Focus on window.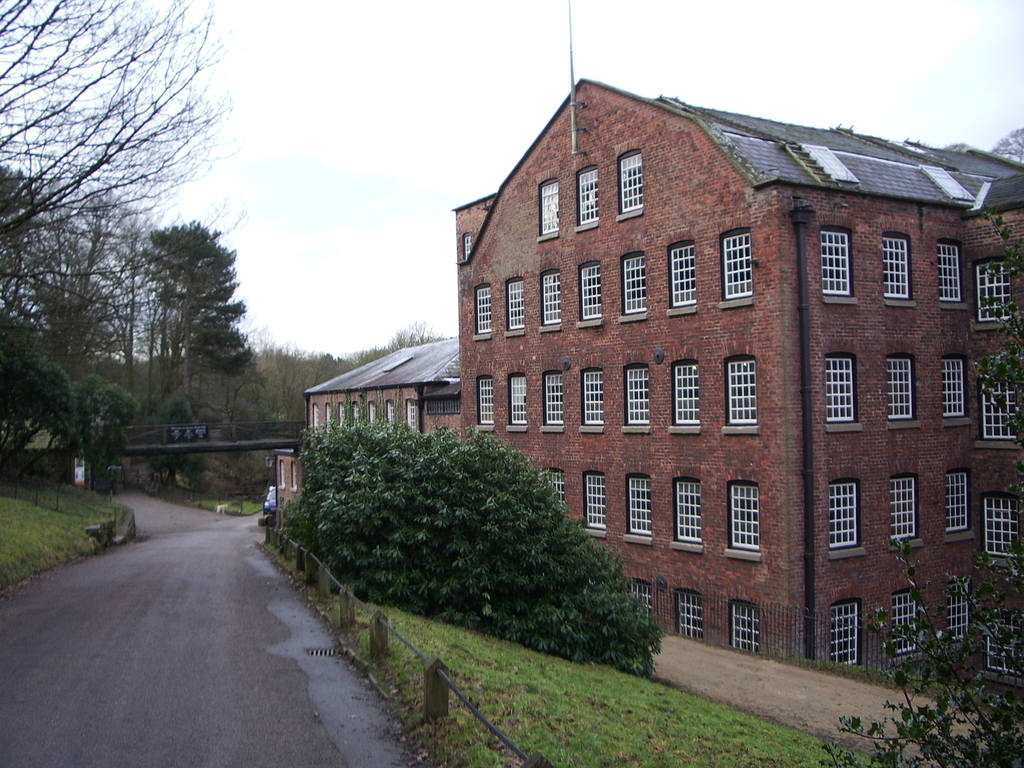
Focused at 985/494/1022/559.
